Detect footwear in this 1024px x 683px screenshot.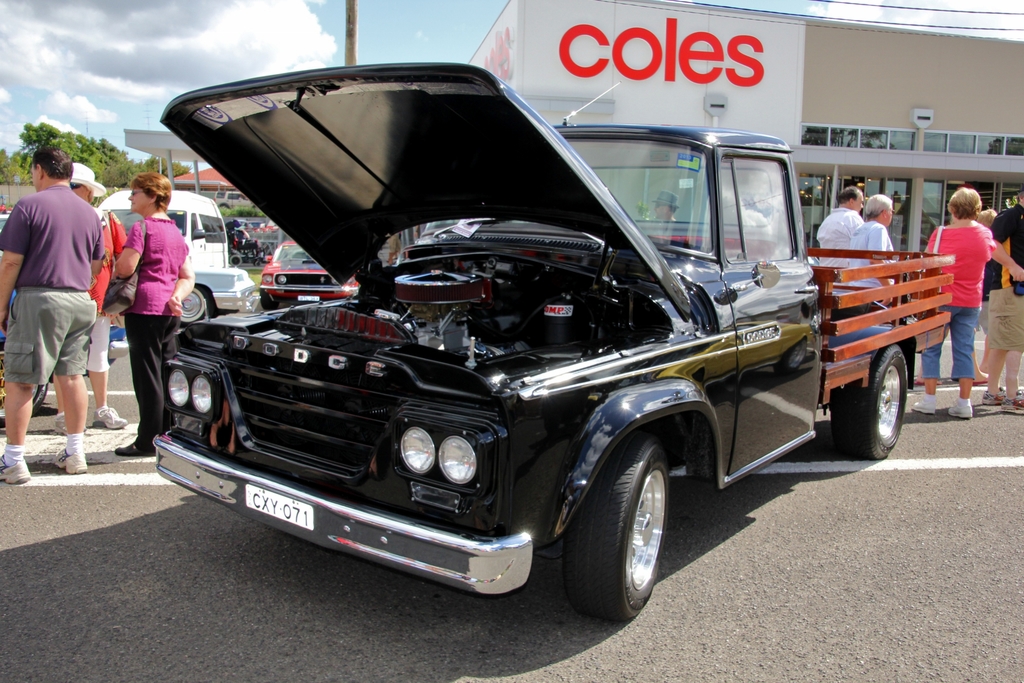
Detection: bbox=(51, 449, 91, 475).
